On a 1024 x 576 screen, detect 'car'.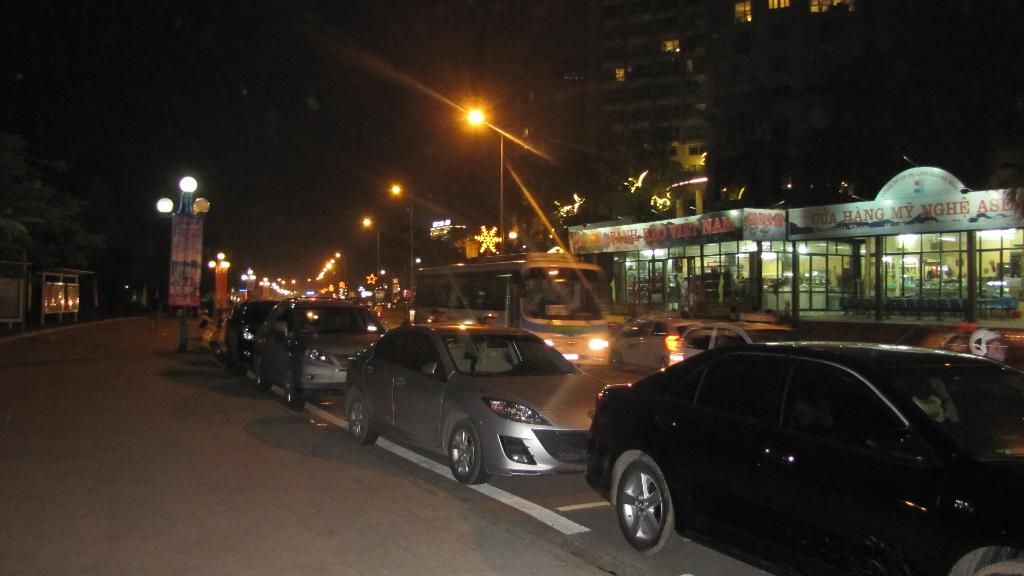
(left=346, top=318, right=618, bottom=483).
